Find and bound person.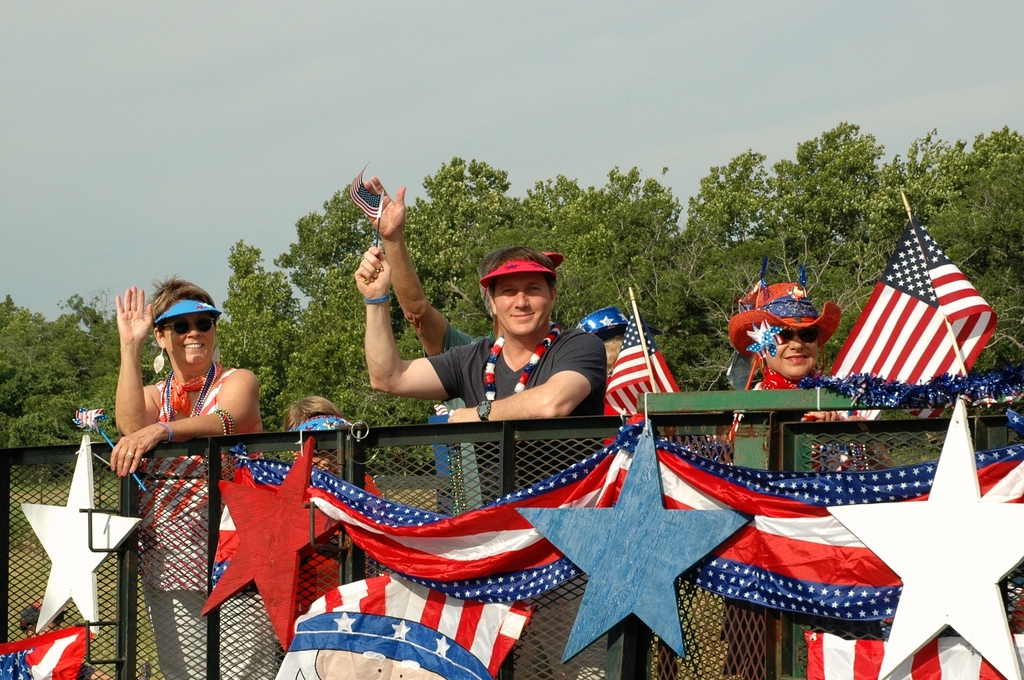
Bound: BBox(737, 276, 864, 679).
